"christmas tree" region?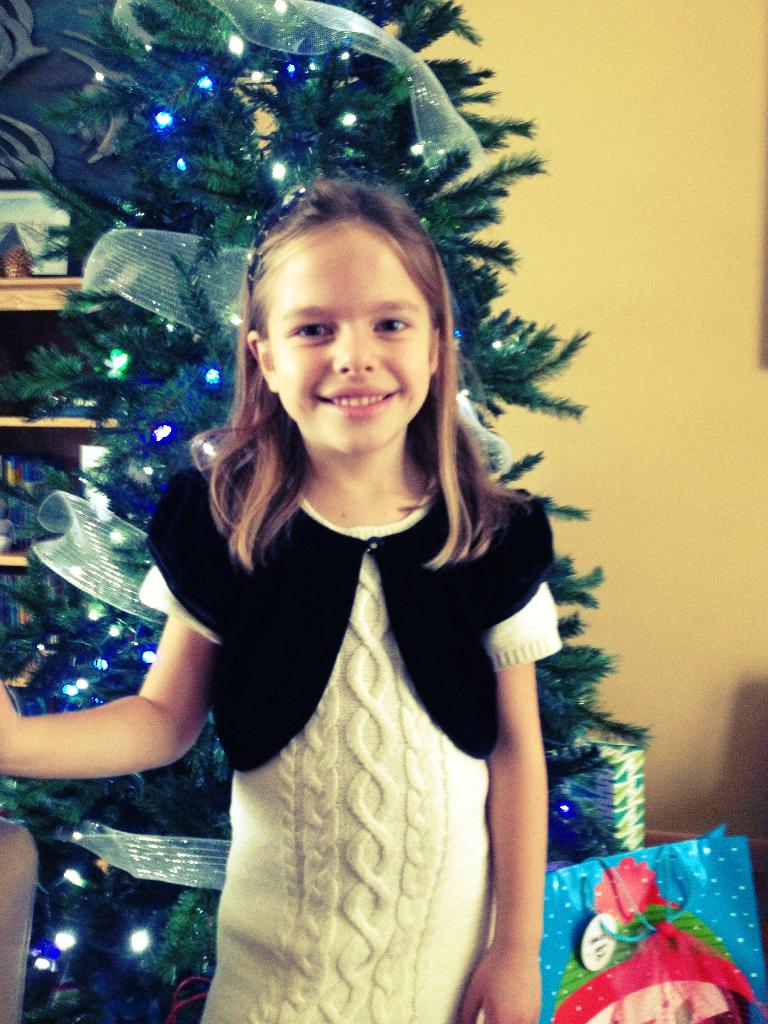
3 0 671 1023
